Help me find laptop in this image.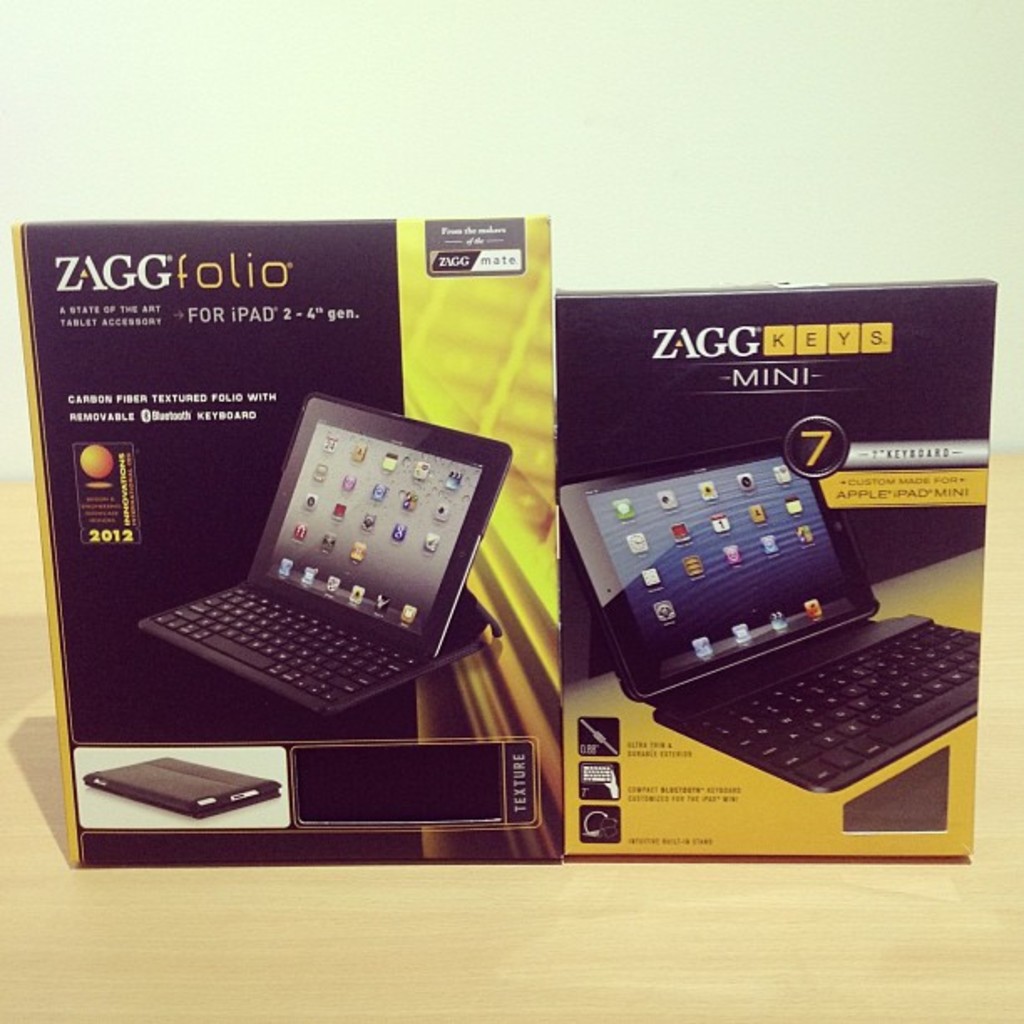
Found it: l=534, t=402, r=1012, b=852.
